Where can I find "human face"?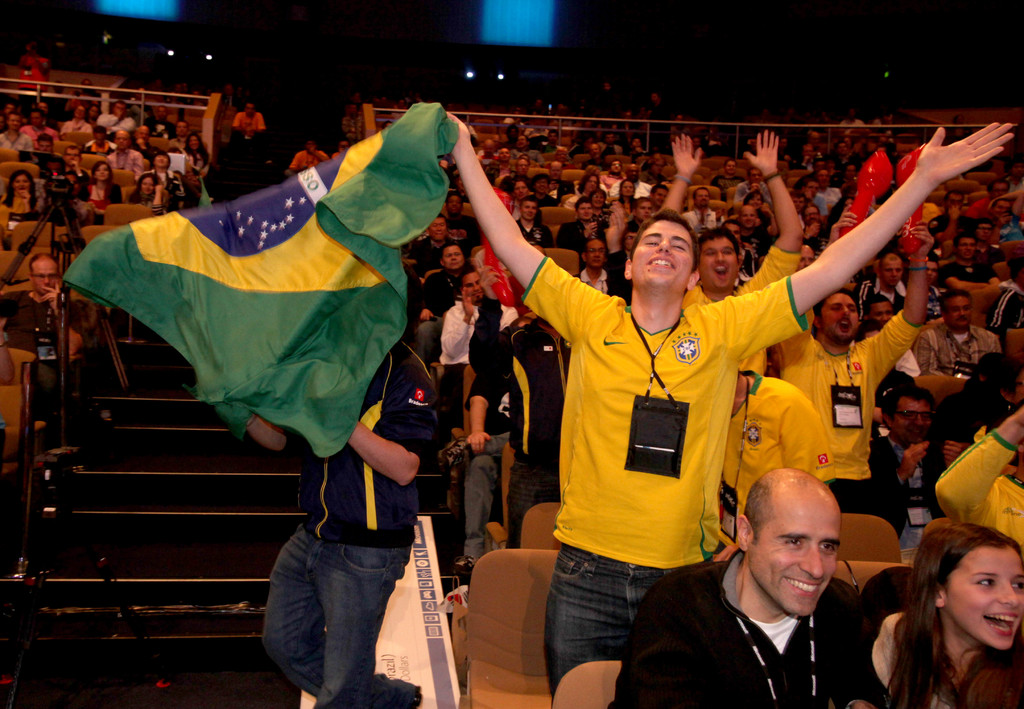
You can find it at Rect(444, 245, 463, 268).
